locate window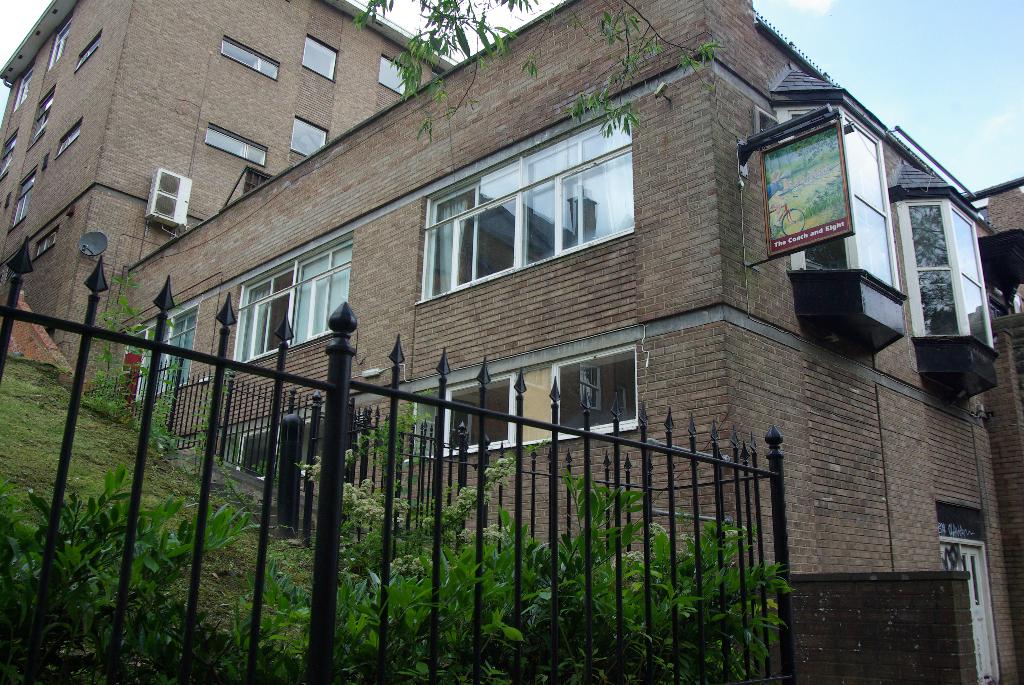
{"x1": 48, "y1": 22, "x2": 69, "y2": 68}
